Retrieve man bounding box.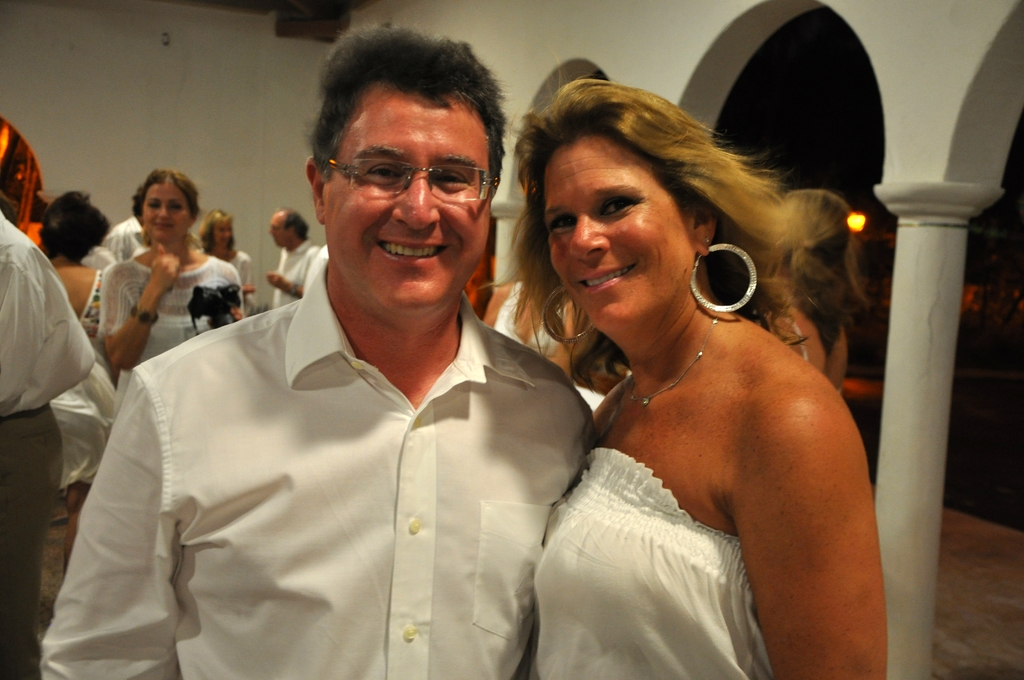
Bounding box: box=[40, 22, 593, 679].
